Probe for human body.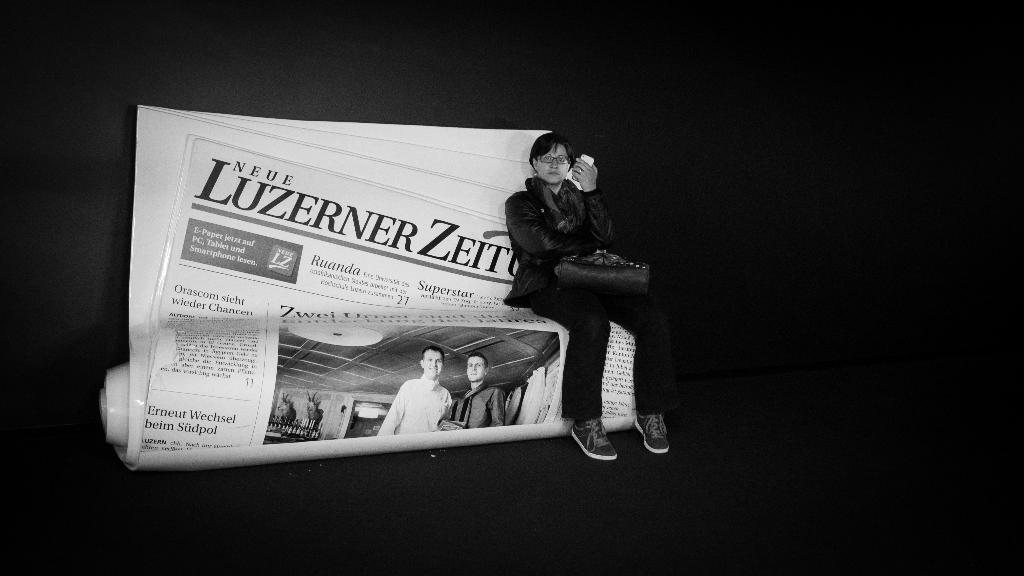
Probe result: 440, 349, 504, 431.
